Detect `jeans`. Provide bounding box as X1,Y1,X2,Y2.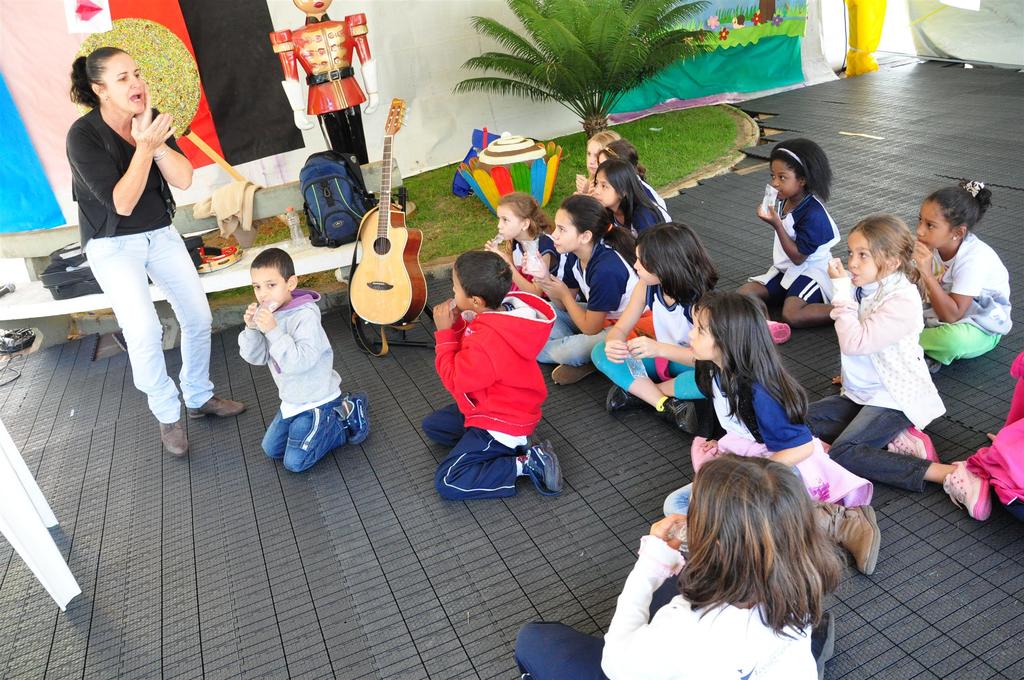
95,248,209,444.
